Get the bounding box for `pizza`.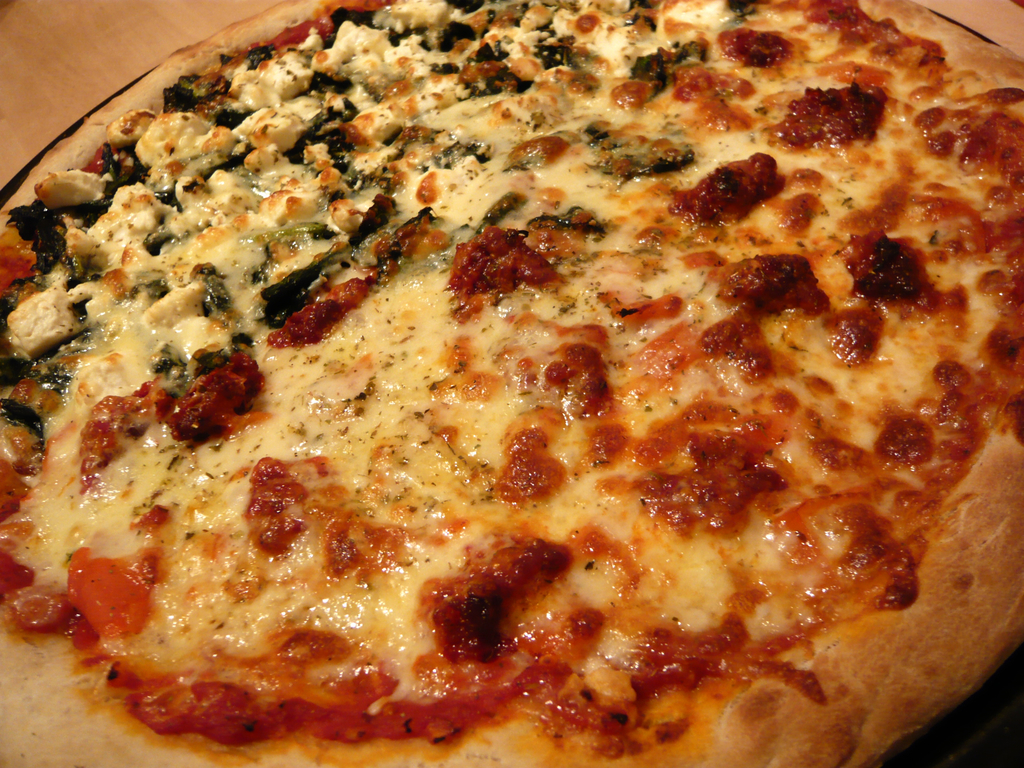
[29, 1, 1011, 760].
